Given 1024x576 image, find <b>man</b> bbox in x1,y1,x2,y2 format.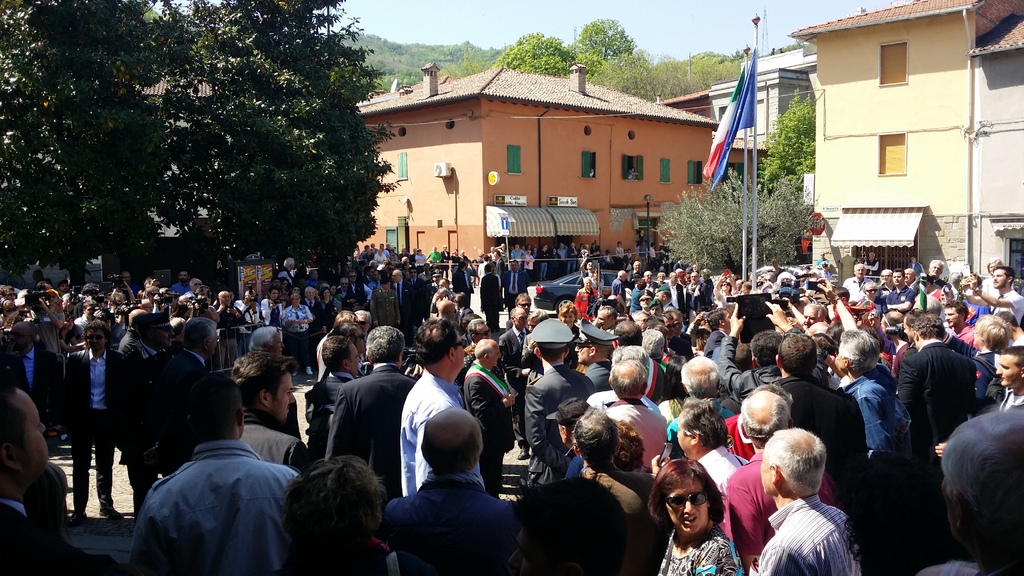
0,385,93,575.
